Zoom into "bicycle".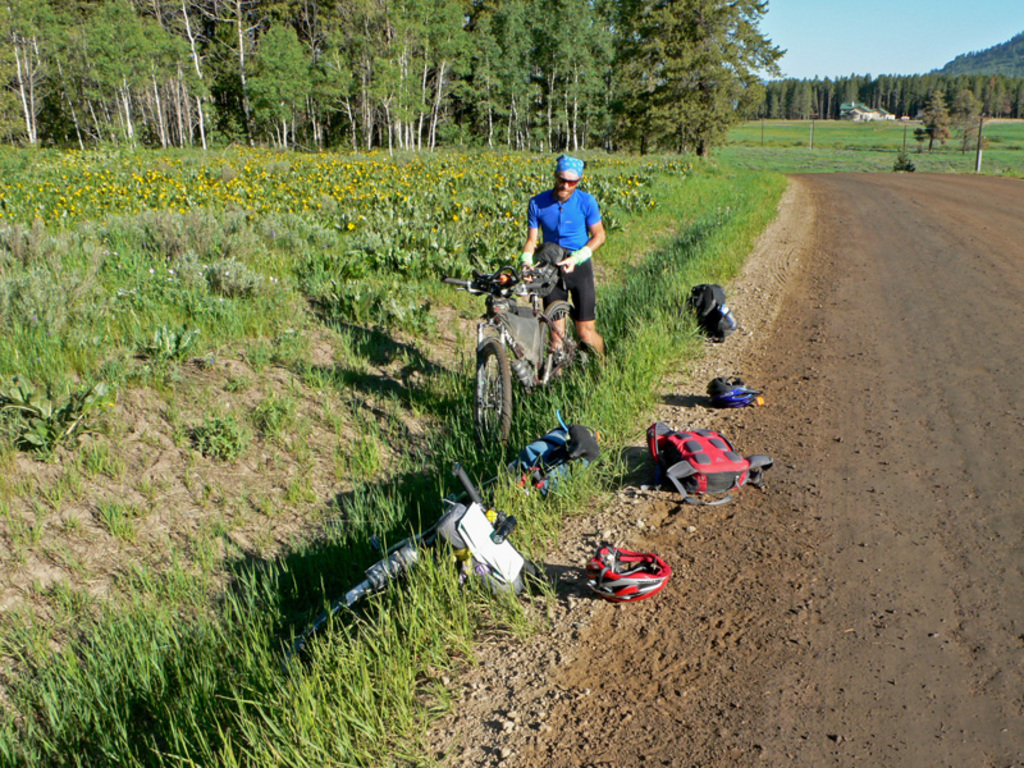
Zoom target: (475,250,600,440).
